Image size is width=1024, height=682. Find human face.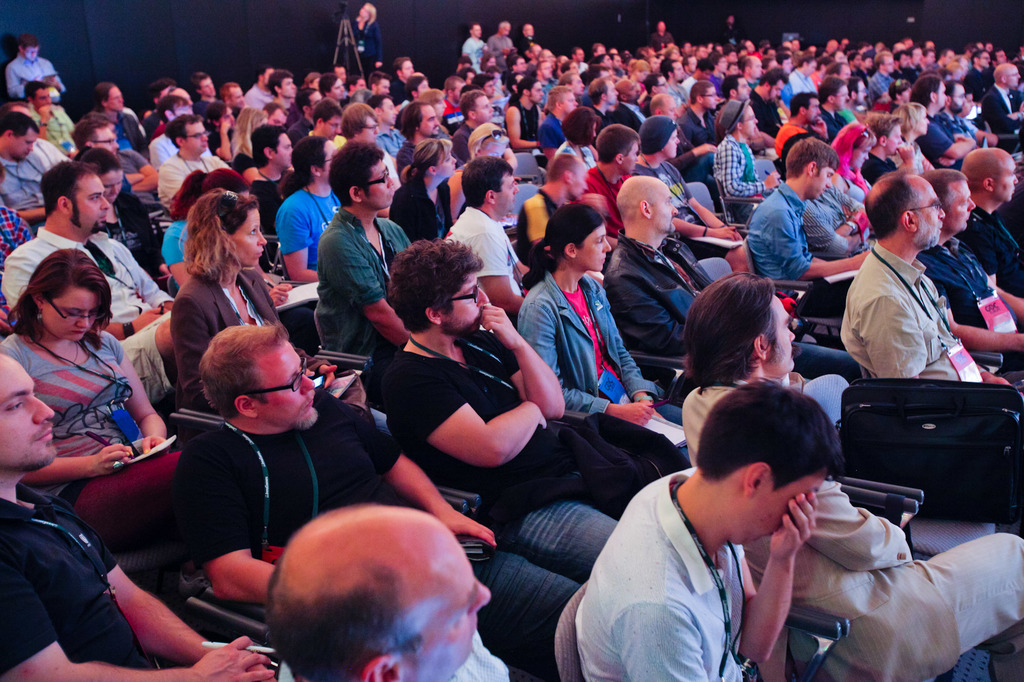
(742, 104, 758, 133).
